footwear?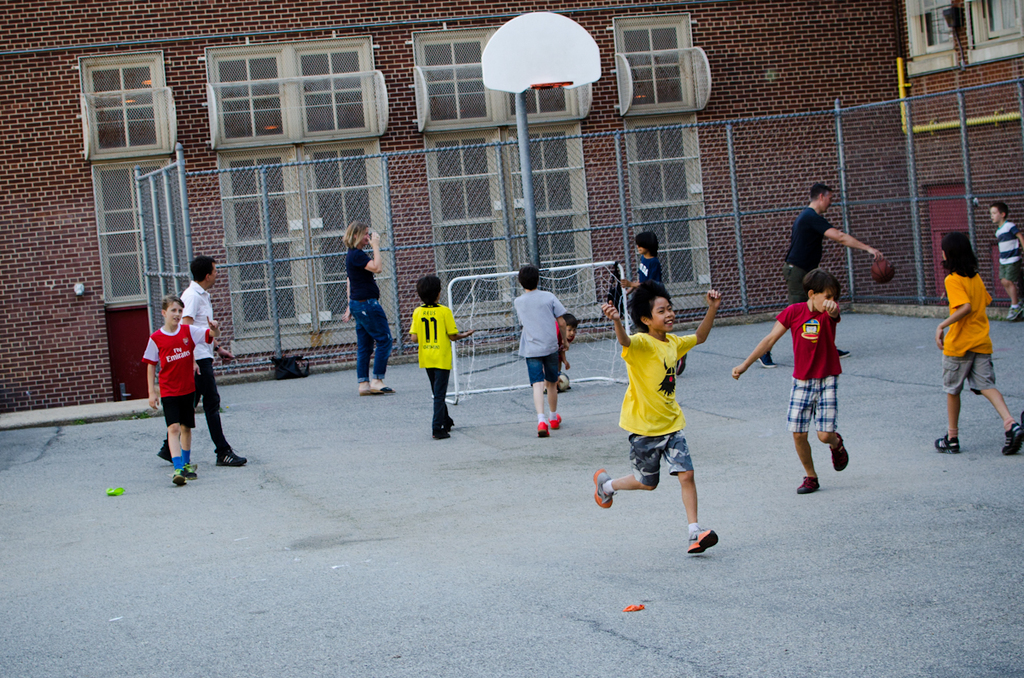
(x1=1006, y1=302, x2=1023, y2=318)
